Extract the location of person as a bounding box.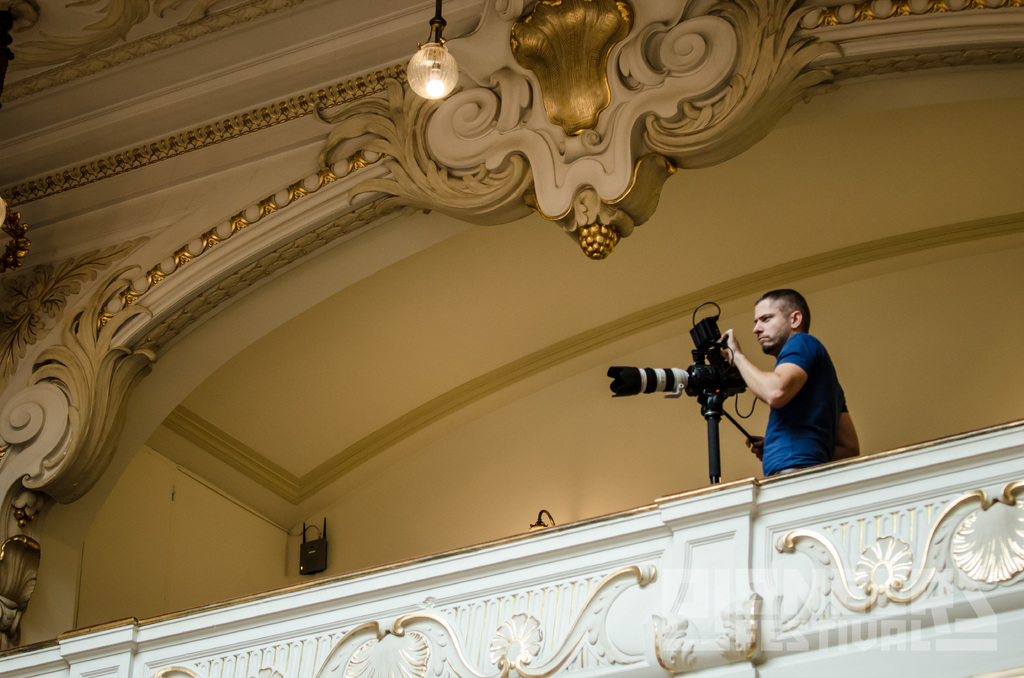
Rect(714, 282, 849, 504).
